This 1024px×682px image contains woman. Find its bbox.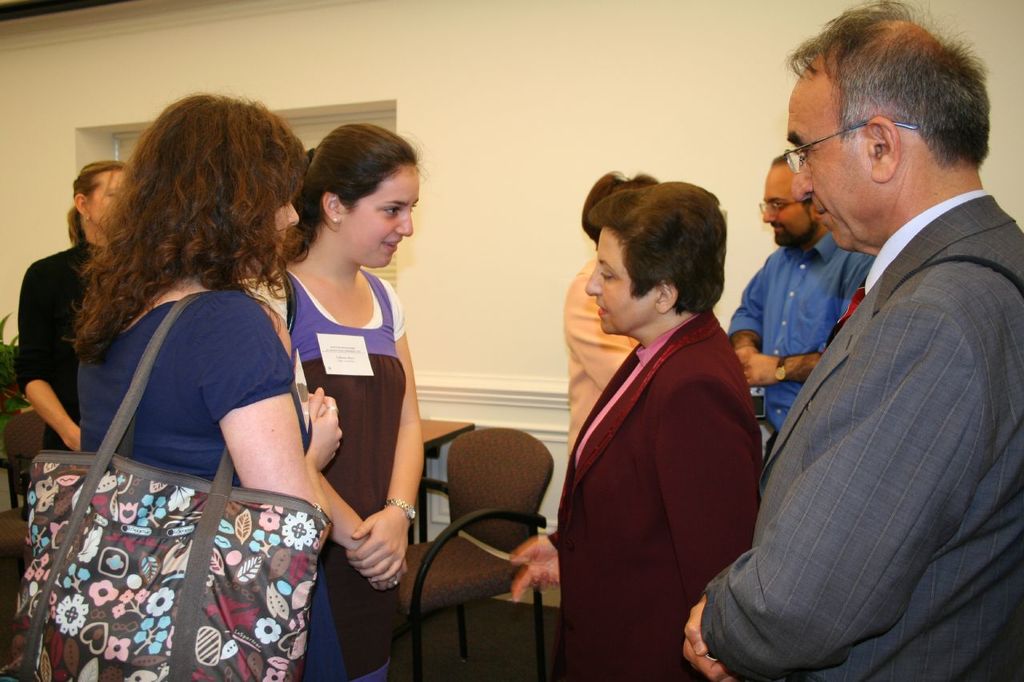
x1=285 y1=122 x2=424 y2=681.
